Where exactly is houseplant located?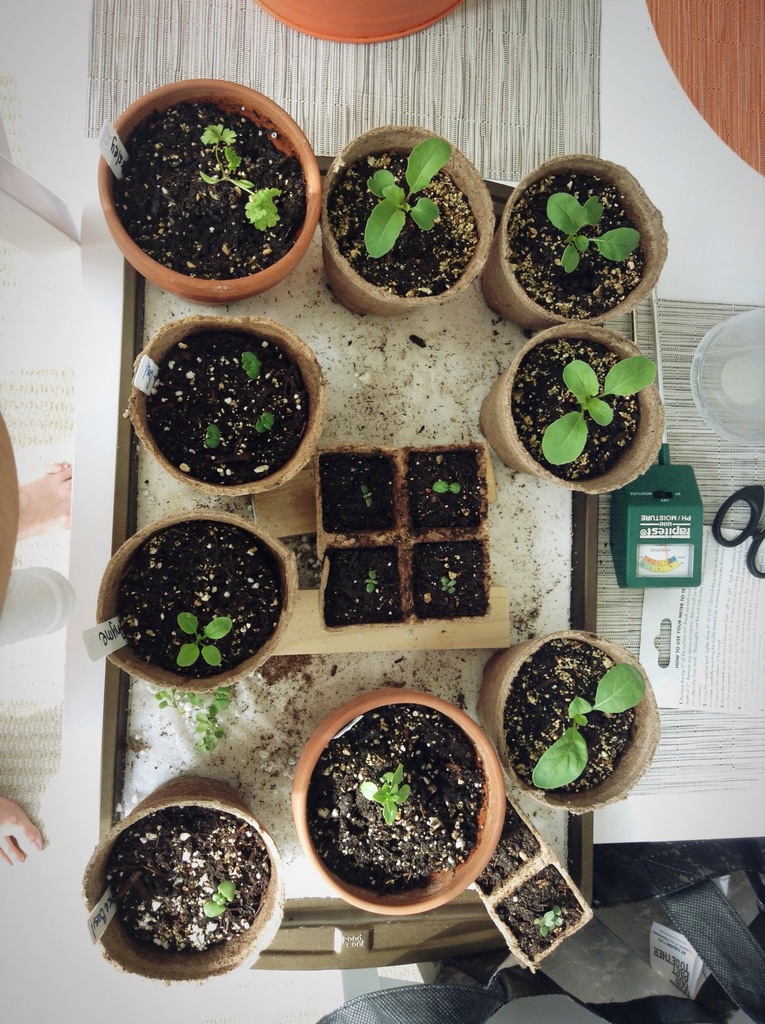
Its bounding box is (319, 118, 492, 307).
